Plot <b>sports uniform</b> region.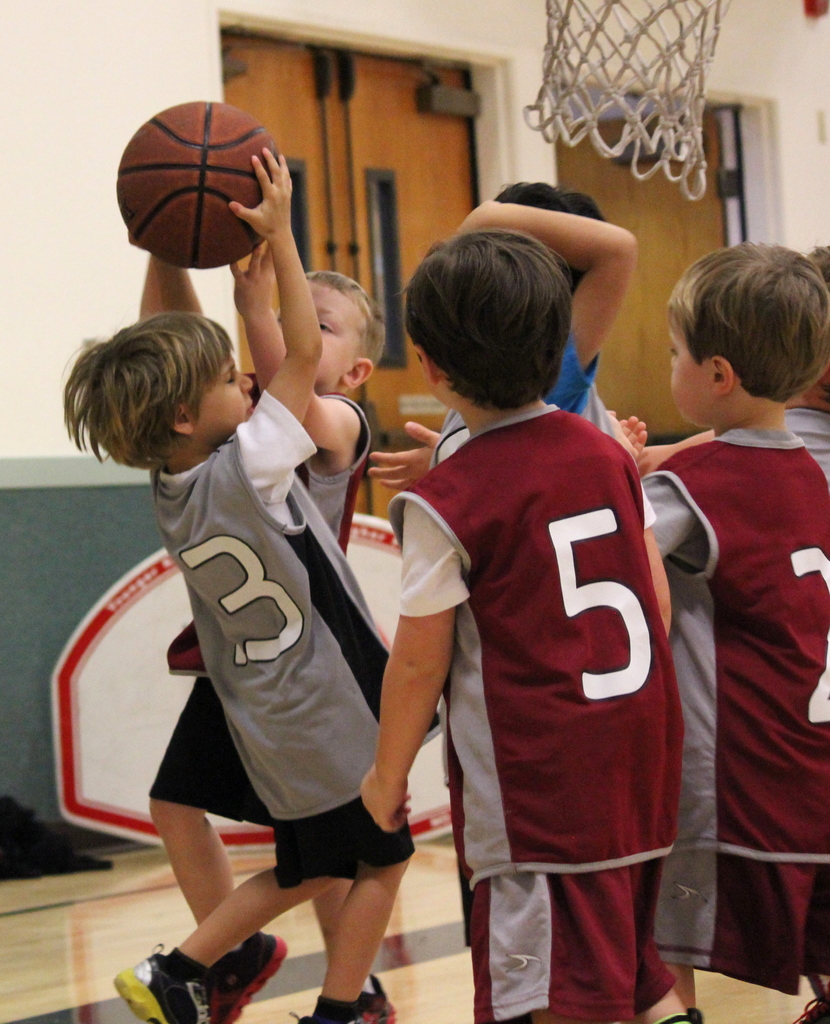
Plotted at locate(635, 428, 829, 1023).
